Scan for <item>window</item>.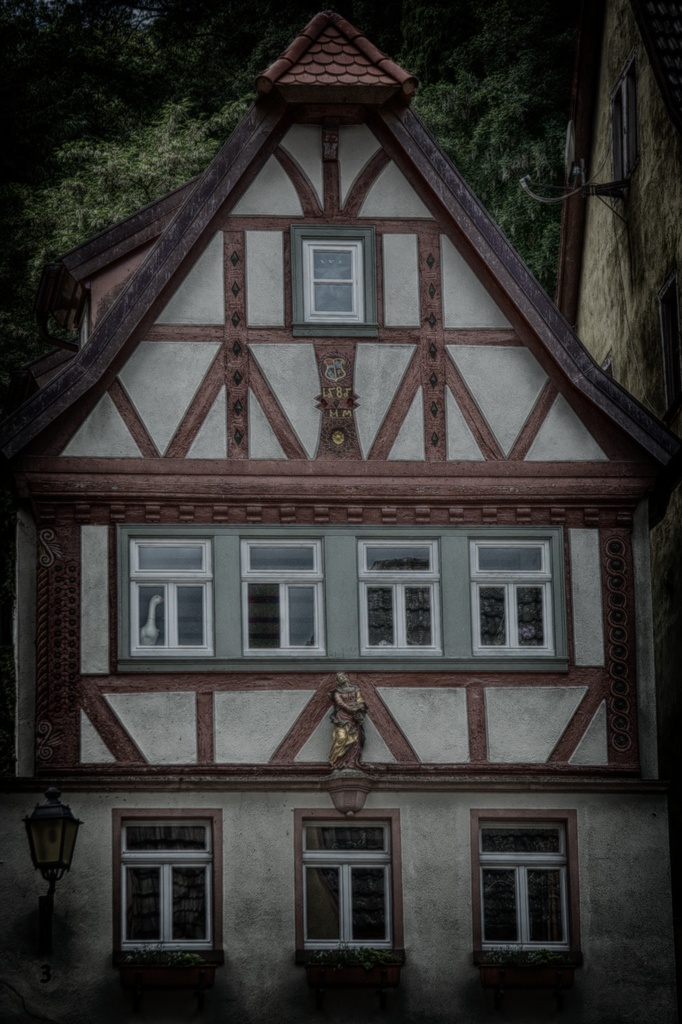
Scan result: <box>125,814,218,956</box>.
